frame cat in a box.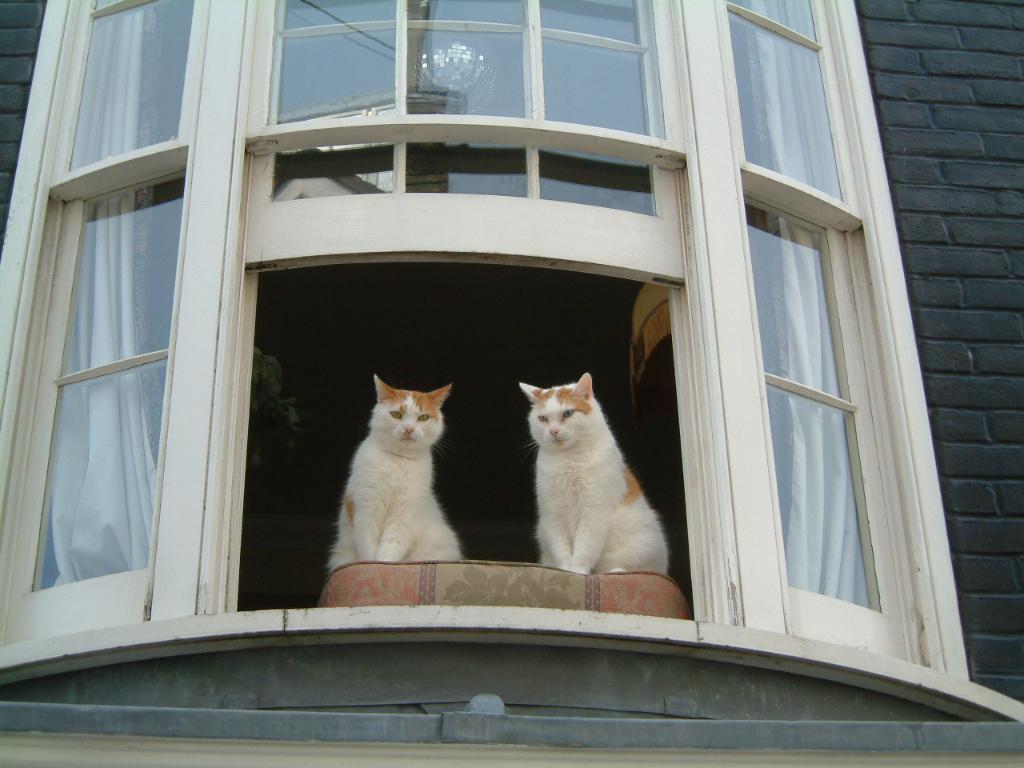
region(522, 374, 670, 572).
